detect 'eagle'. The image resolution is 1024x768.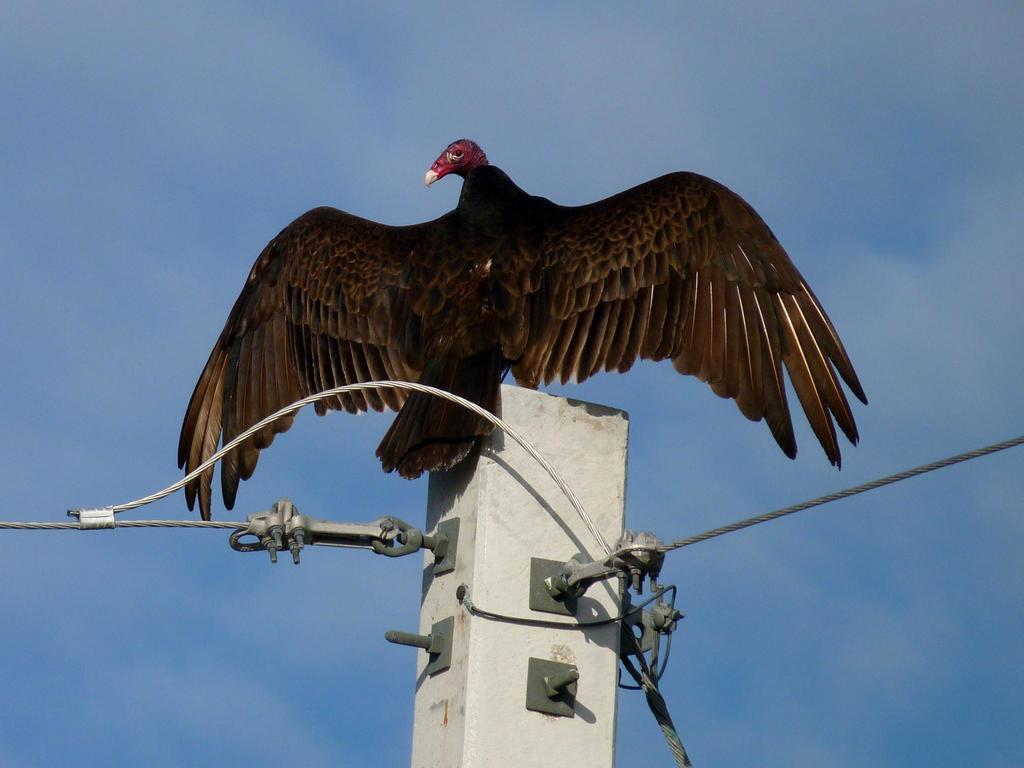
bbox(166, 135, 874, 525).
